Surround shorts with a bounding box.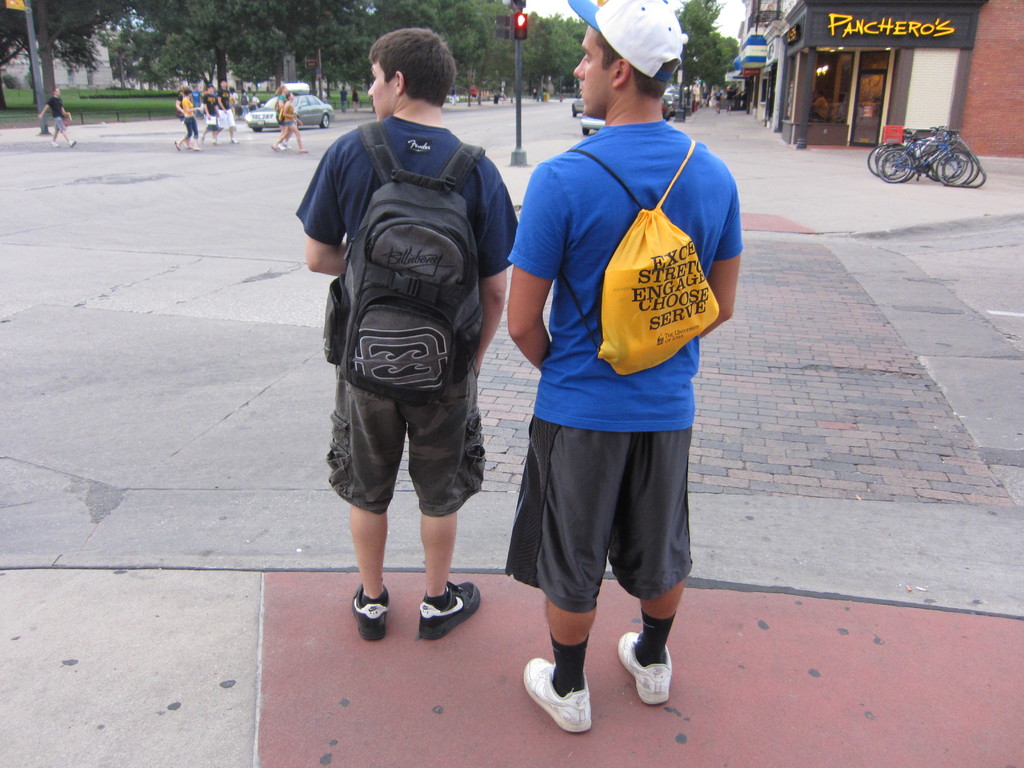
locate(282, 122, 296, 131).
